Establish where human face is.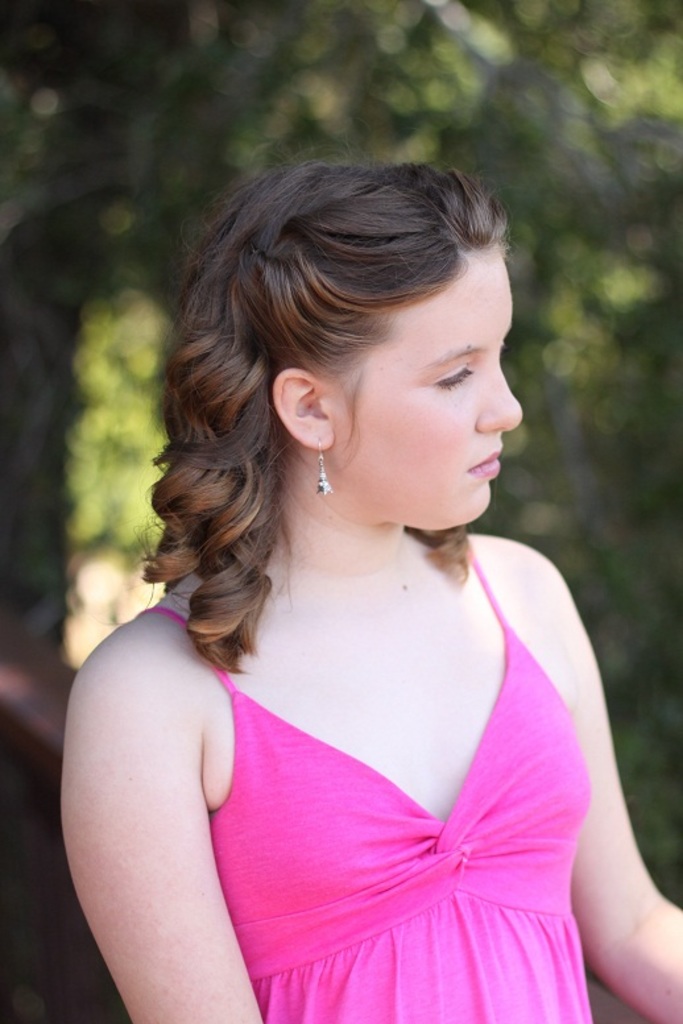
Established at (328, 250, 529, 535).
